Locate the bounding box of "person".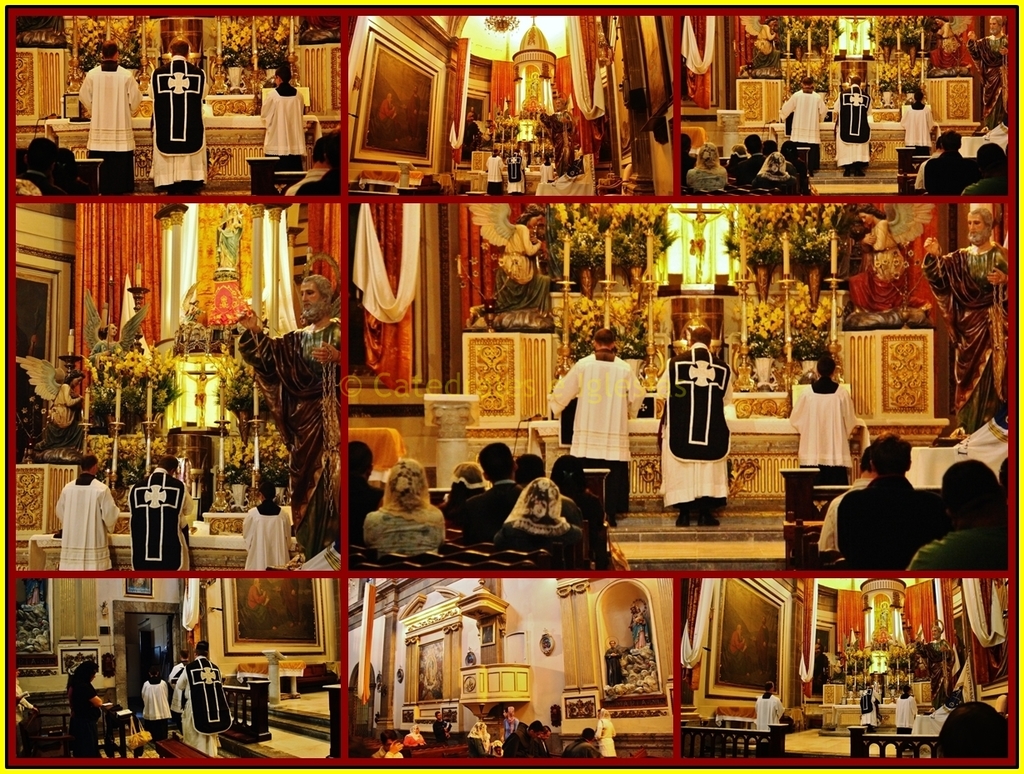
Bounding box: x1=146, y1=41, x2=212, y2=198.
